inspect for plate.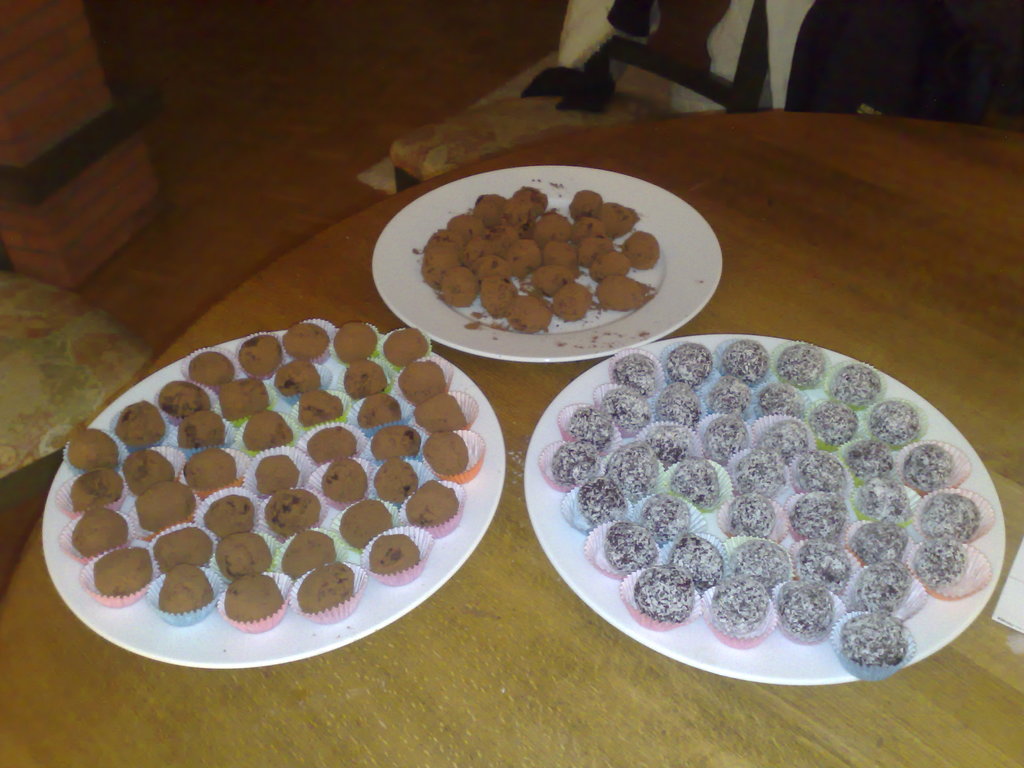
Inspection: <bbox>40, 330, 503, 668</bbox>.
